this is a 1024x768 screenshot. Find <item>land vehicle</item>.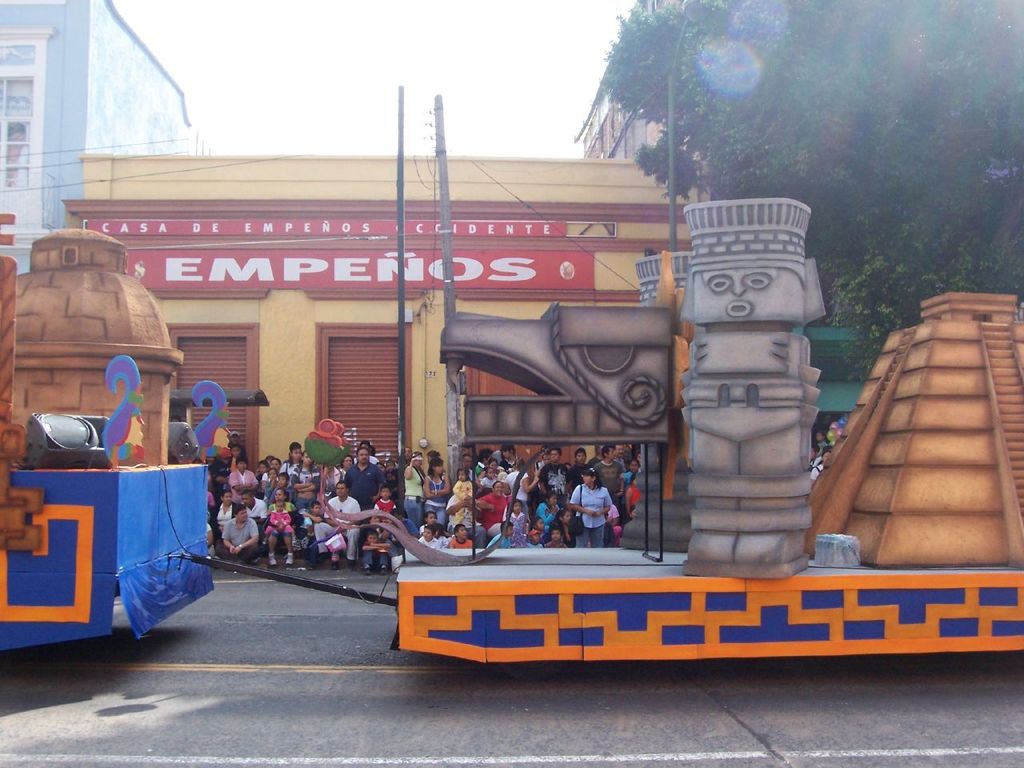
Bounding box: 0:194:1023:666.
